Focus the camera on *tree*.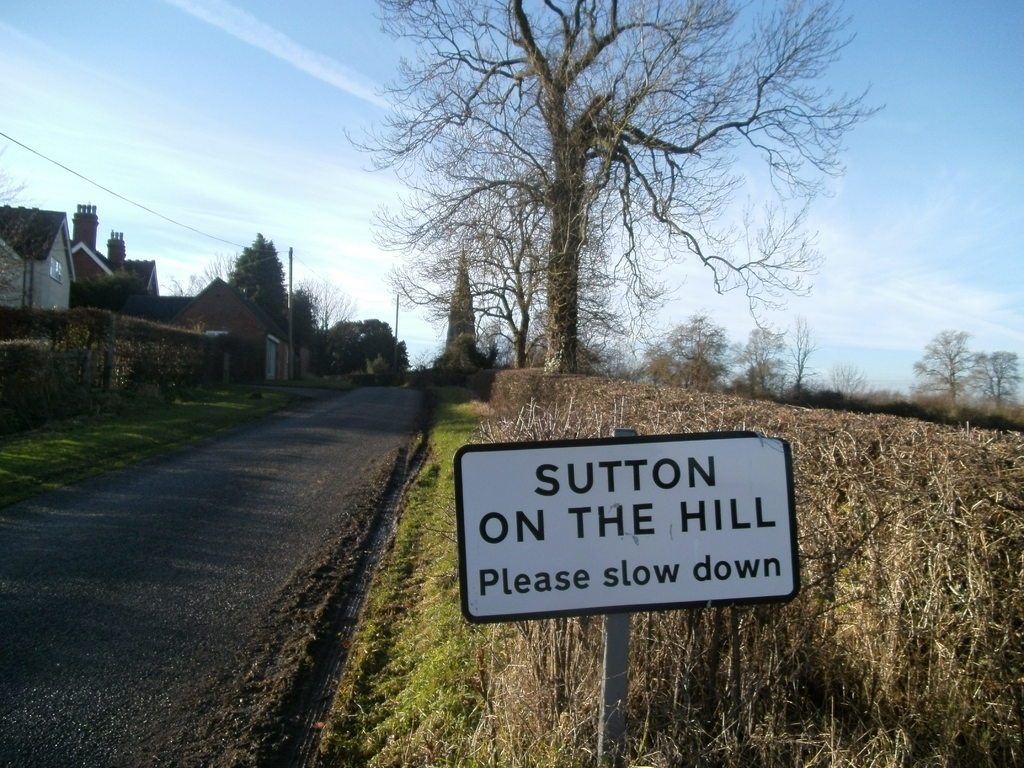
Focus region: box=[730, 323, 781, 398].
